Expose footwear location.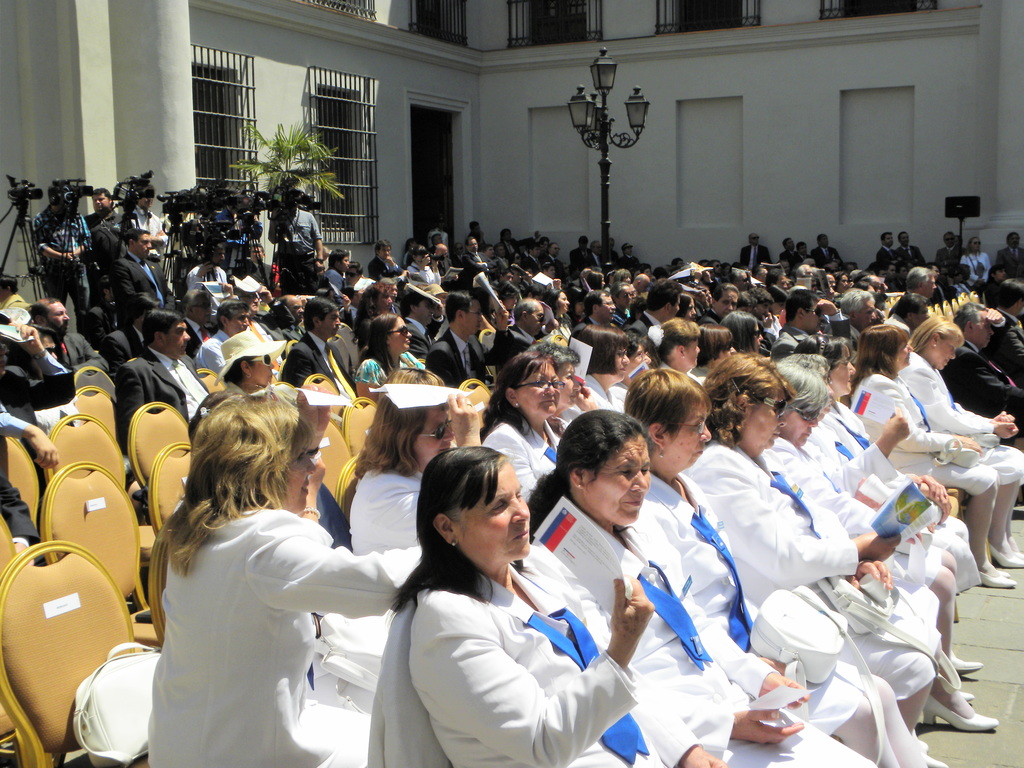
Exposed at 925/687/1005/732.
